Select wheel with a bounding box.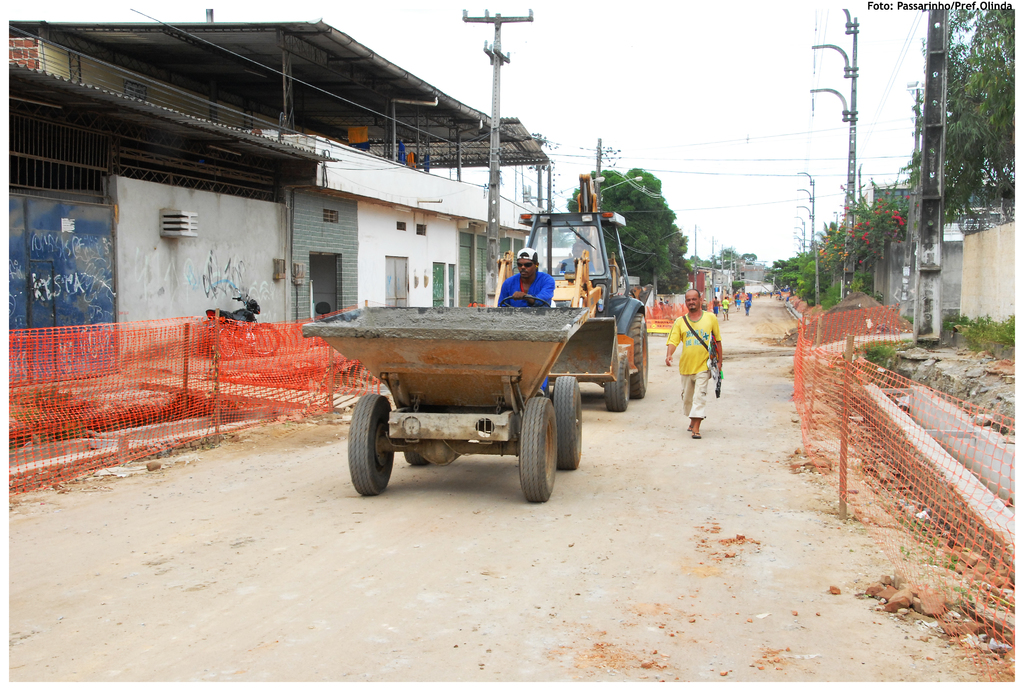
(499,290,552,308).
